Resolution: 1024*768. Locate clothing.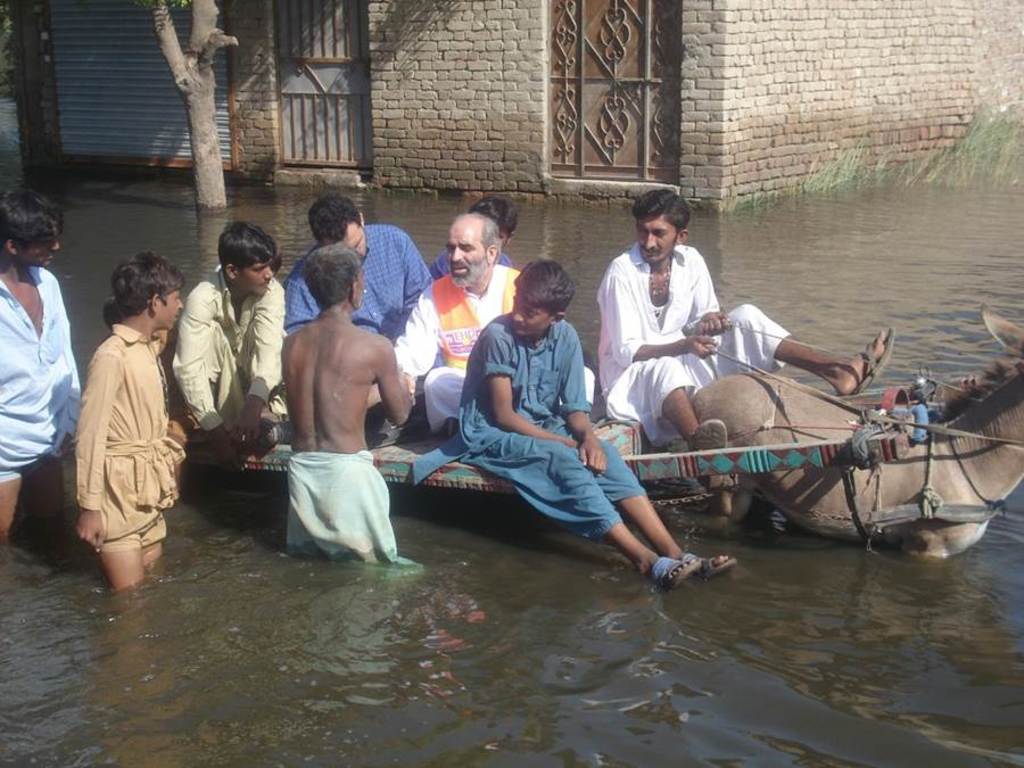
{"left": 412, "top": 313, "right": 649, "bottom": 546}.
